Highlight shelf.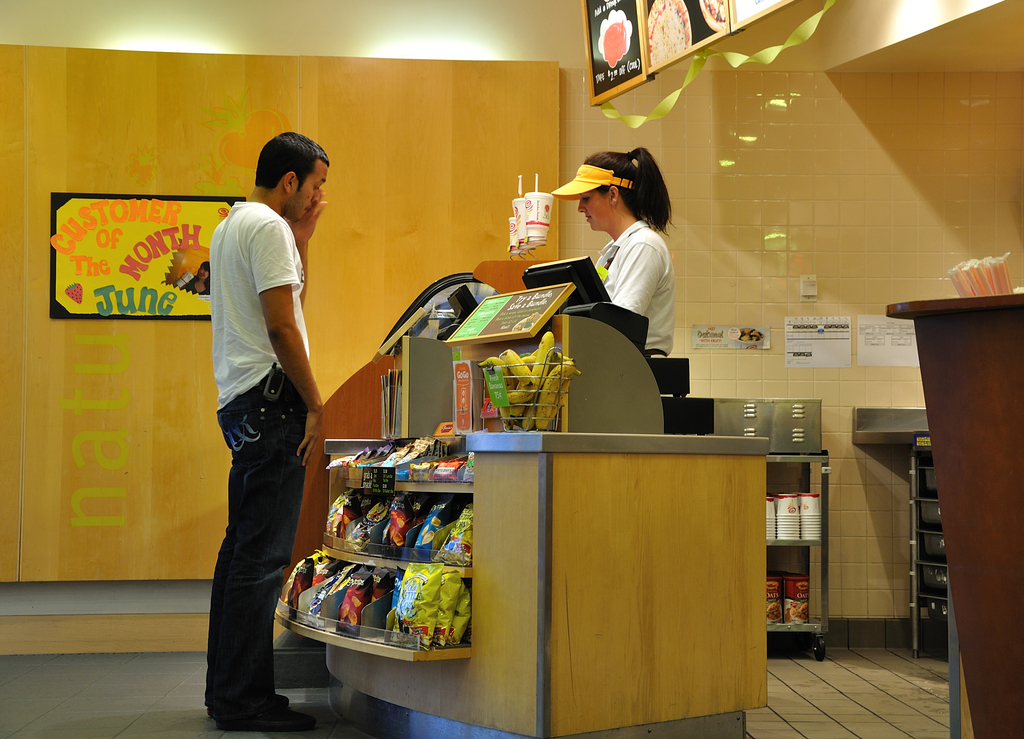
Highlighted region: [left=767, top=537, right=820, bottom=551].
